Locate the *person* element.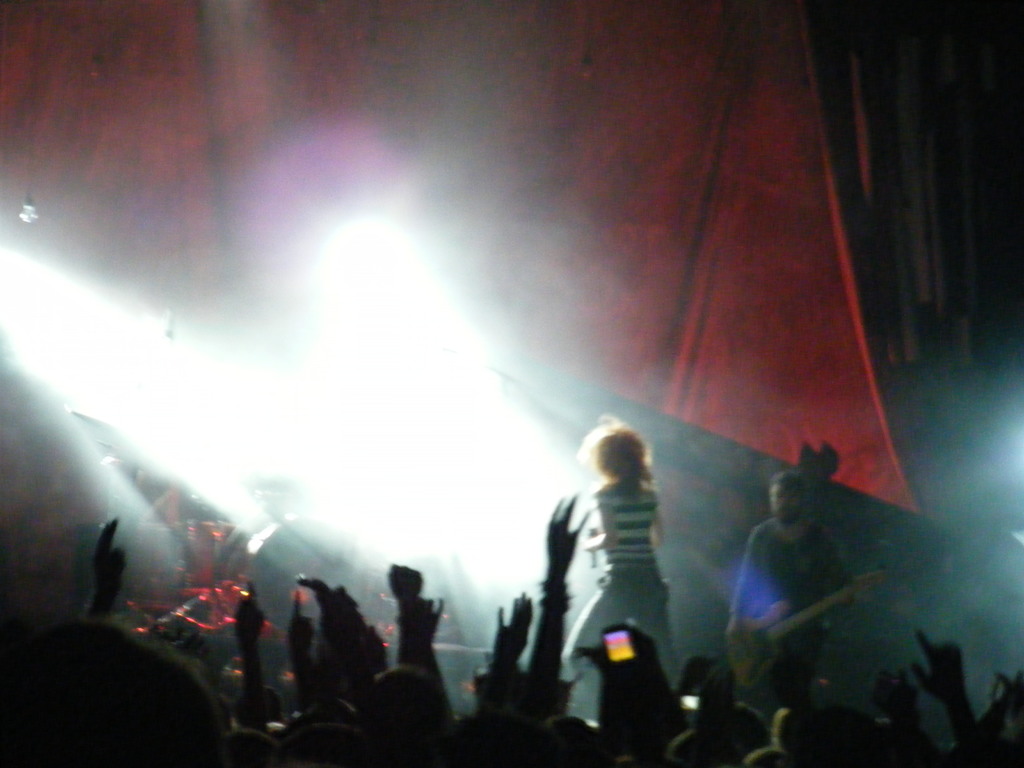
Element bbox: <bbox>561, 415, 679, 689</bbox>.
